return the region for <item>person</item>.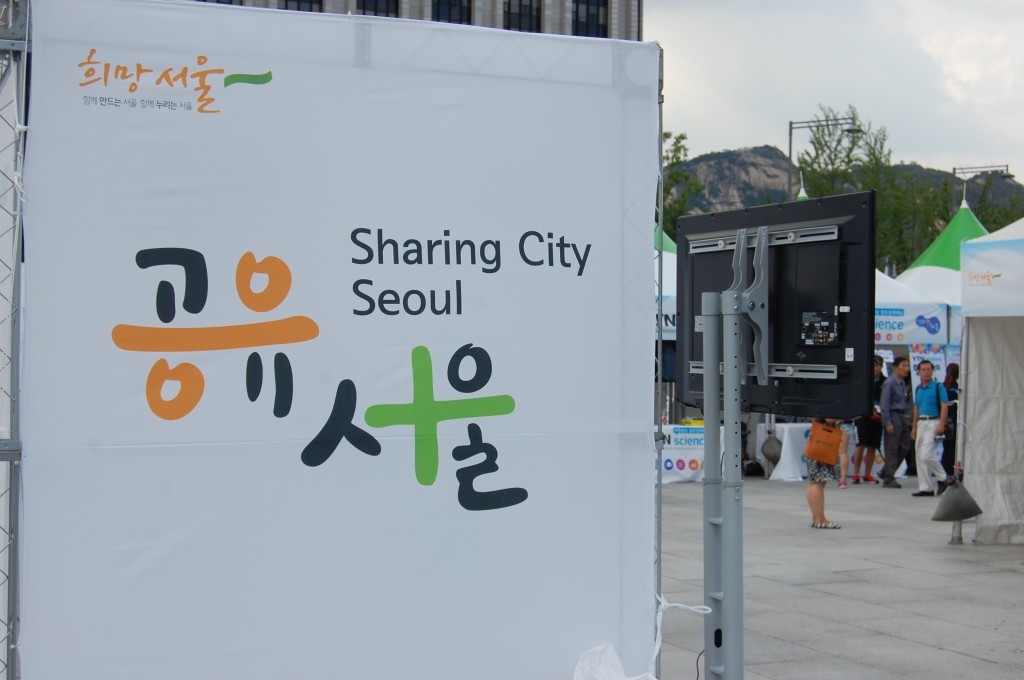
BBox(846, 350, 891, 483).
